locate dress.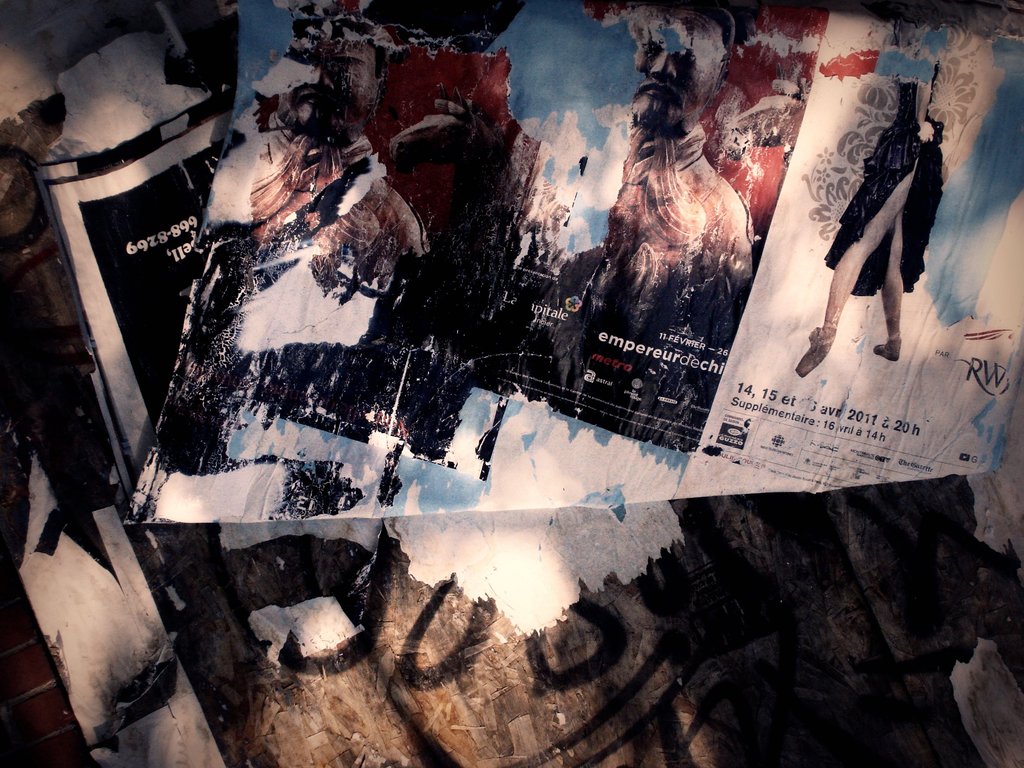
Bounding box: rect(823, 83, 944, 296).
